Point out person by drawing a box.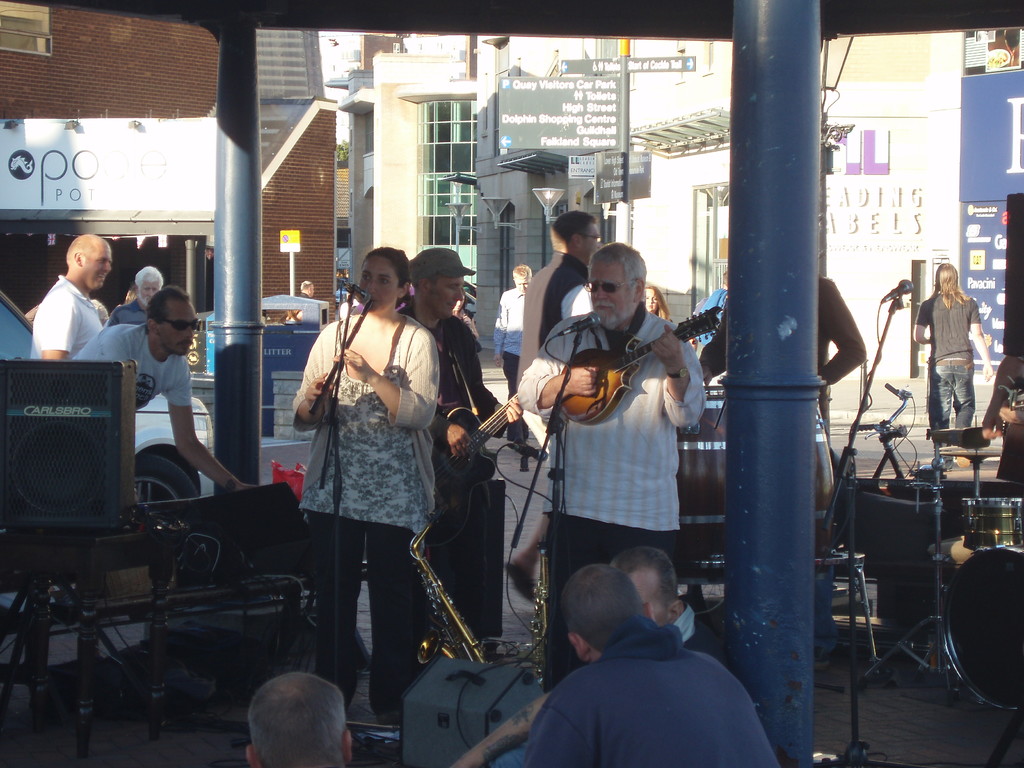
region(288, 241, 433, 723).
